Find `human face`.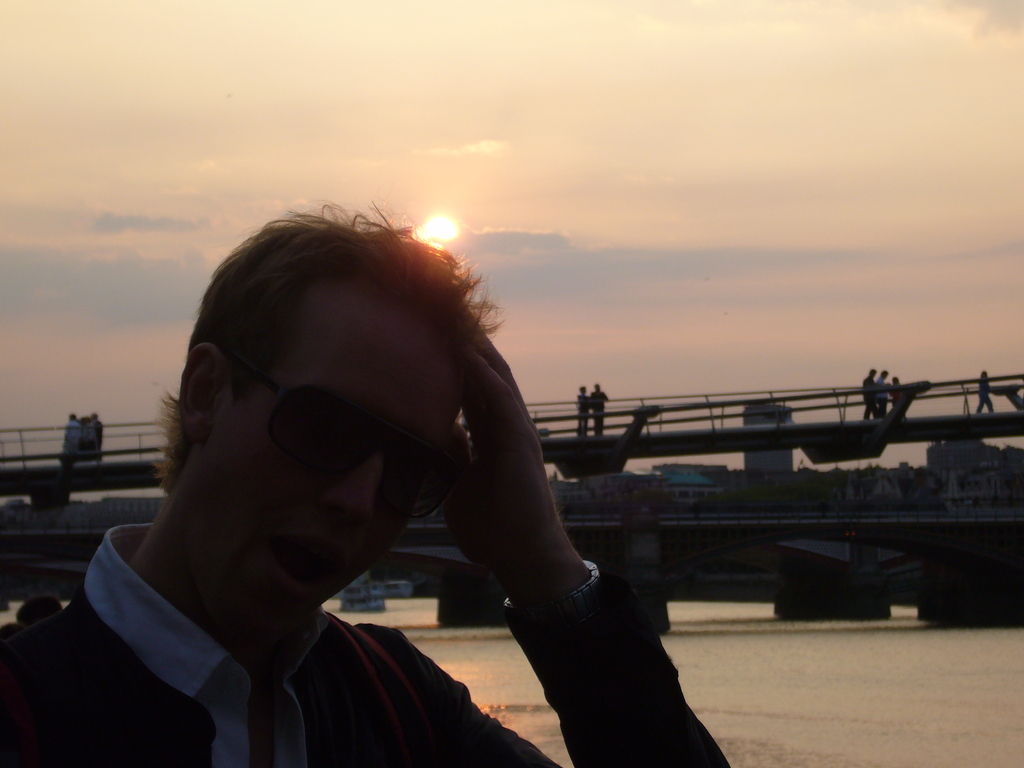
crop(198, 291, 470, 610).
